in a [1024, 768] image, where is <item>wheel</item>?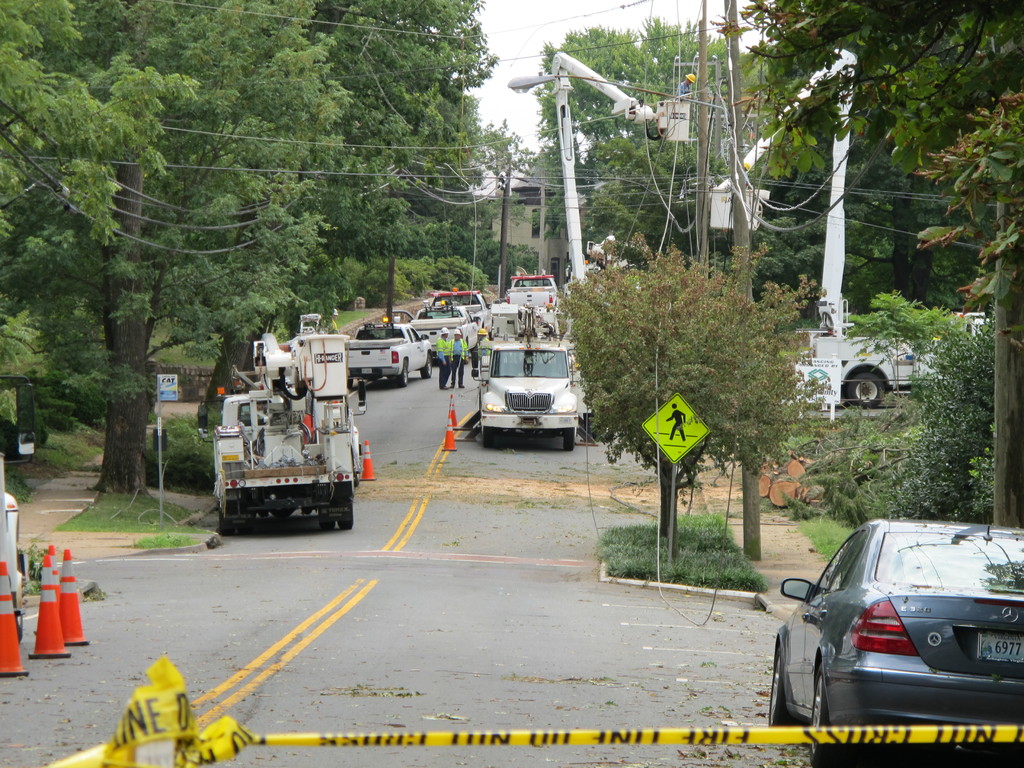
(483, 428, 493, 449).
